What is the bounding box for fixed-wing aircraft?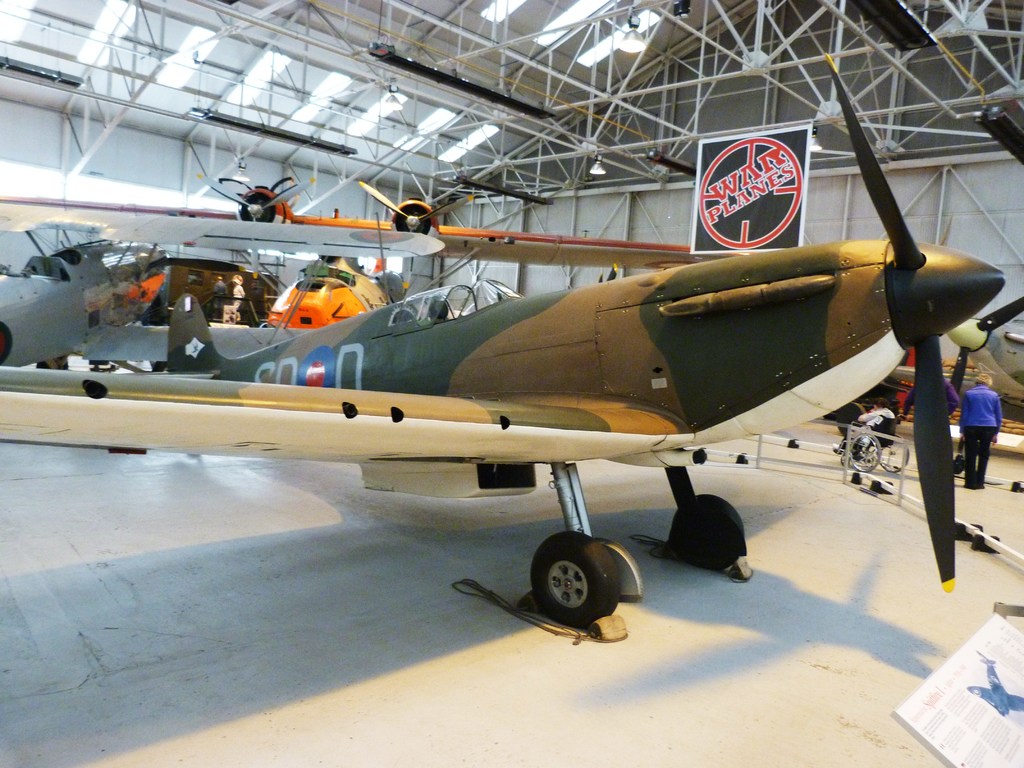
detection(935, 292, 1023, 410).
